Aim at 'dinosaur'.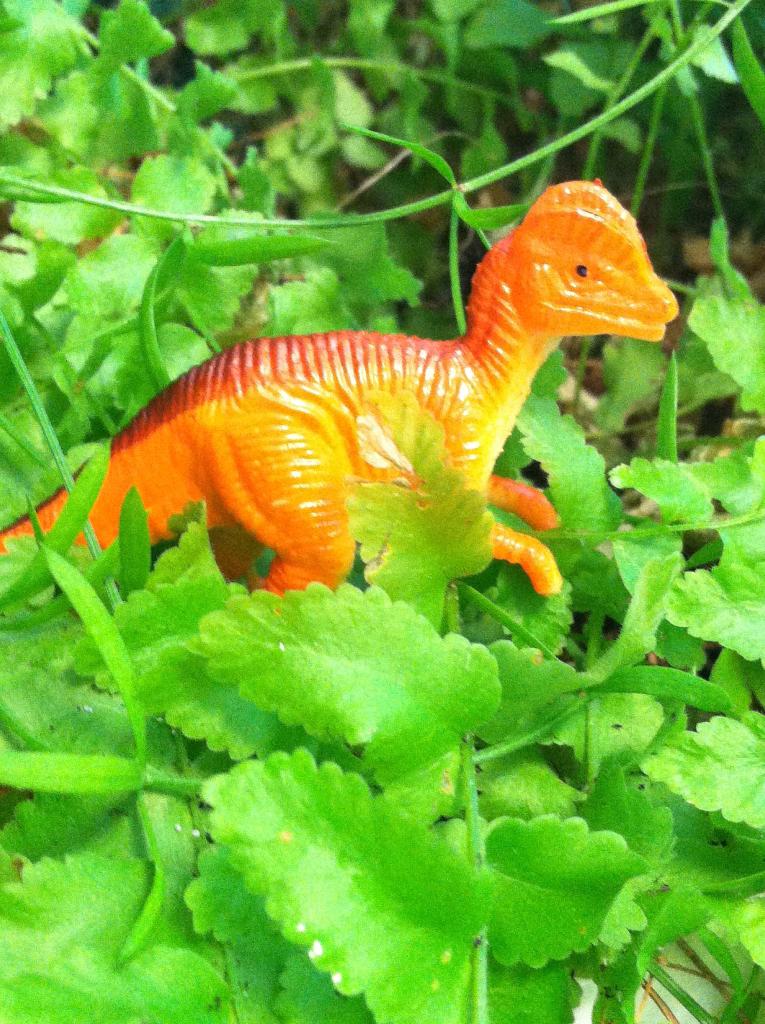
Aimed at l=38, t=156, r=691, b=629.
